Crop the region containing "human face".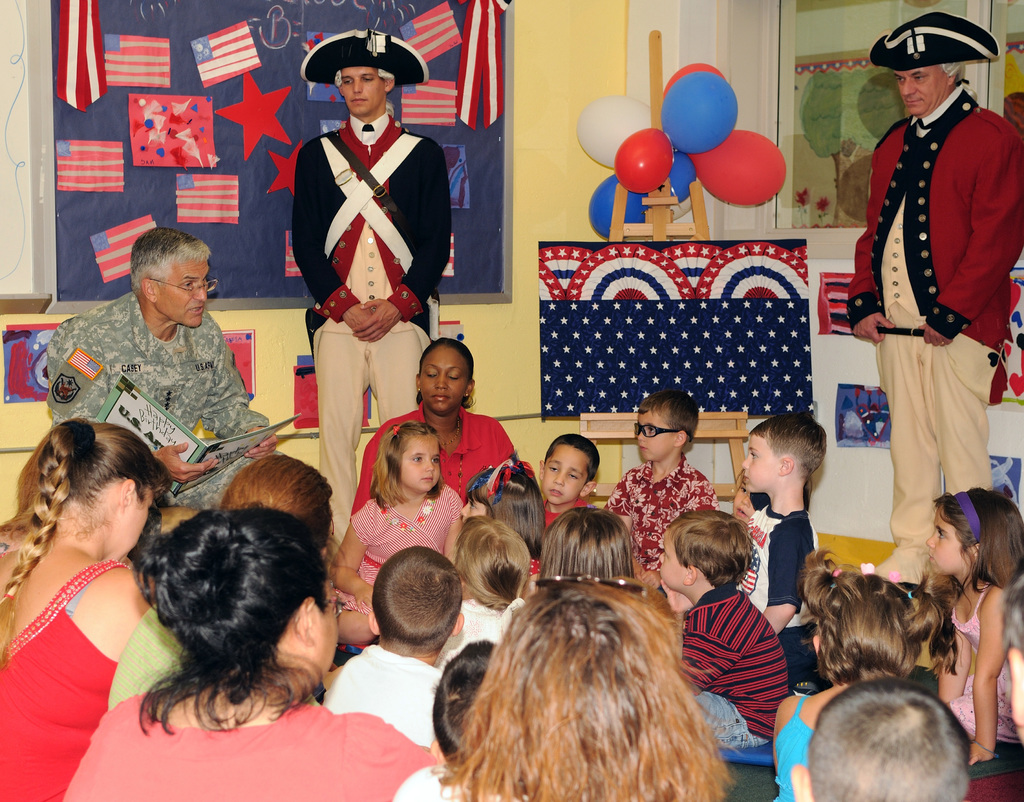
Crop region: 159 259 207 328.
